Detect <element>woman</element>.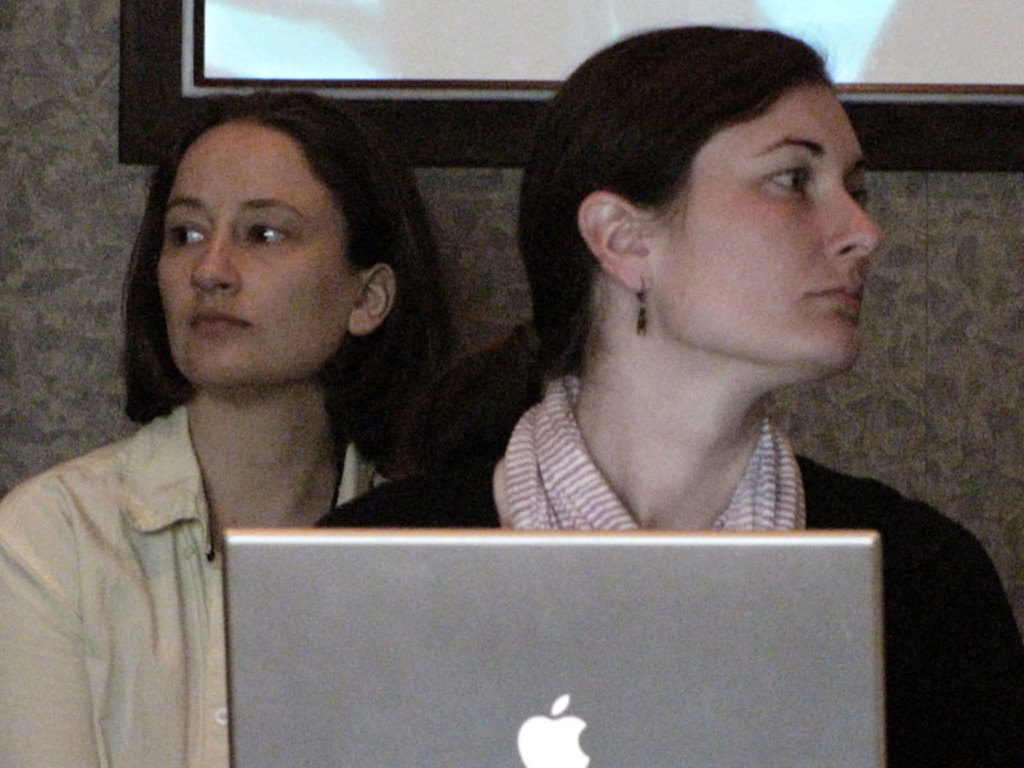
Detected at rect(0, 82, 465, 767).
